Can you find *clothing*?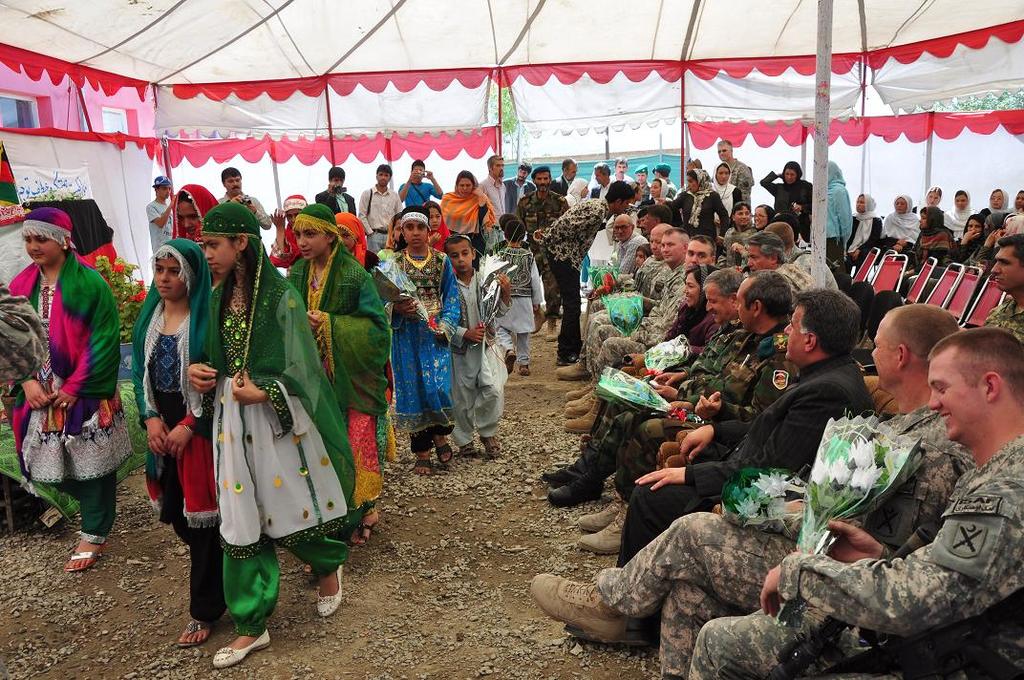
Yes, bounding box: 356:183:396:248.
